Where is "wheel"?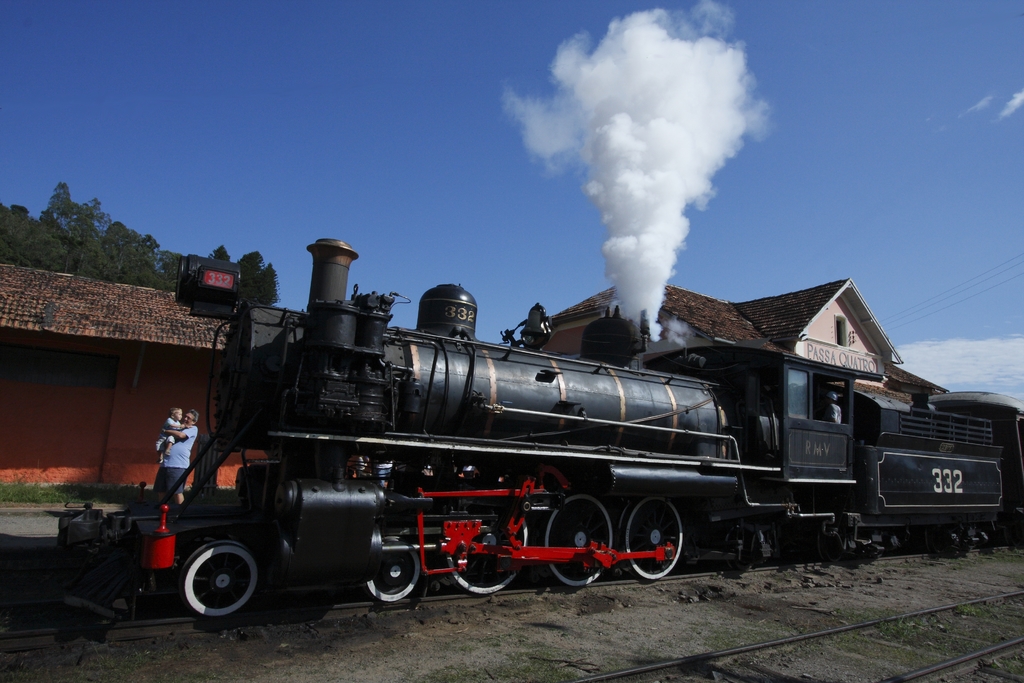
{"left": 168, "top": 545, "right": 255, "bottom": 627}.
